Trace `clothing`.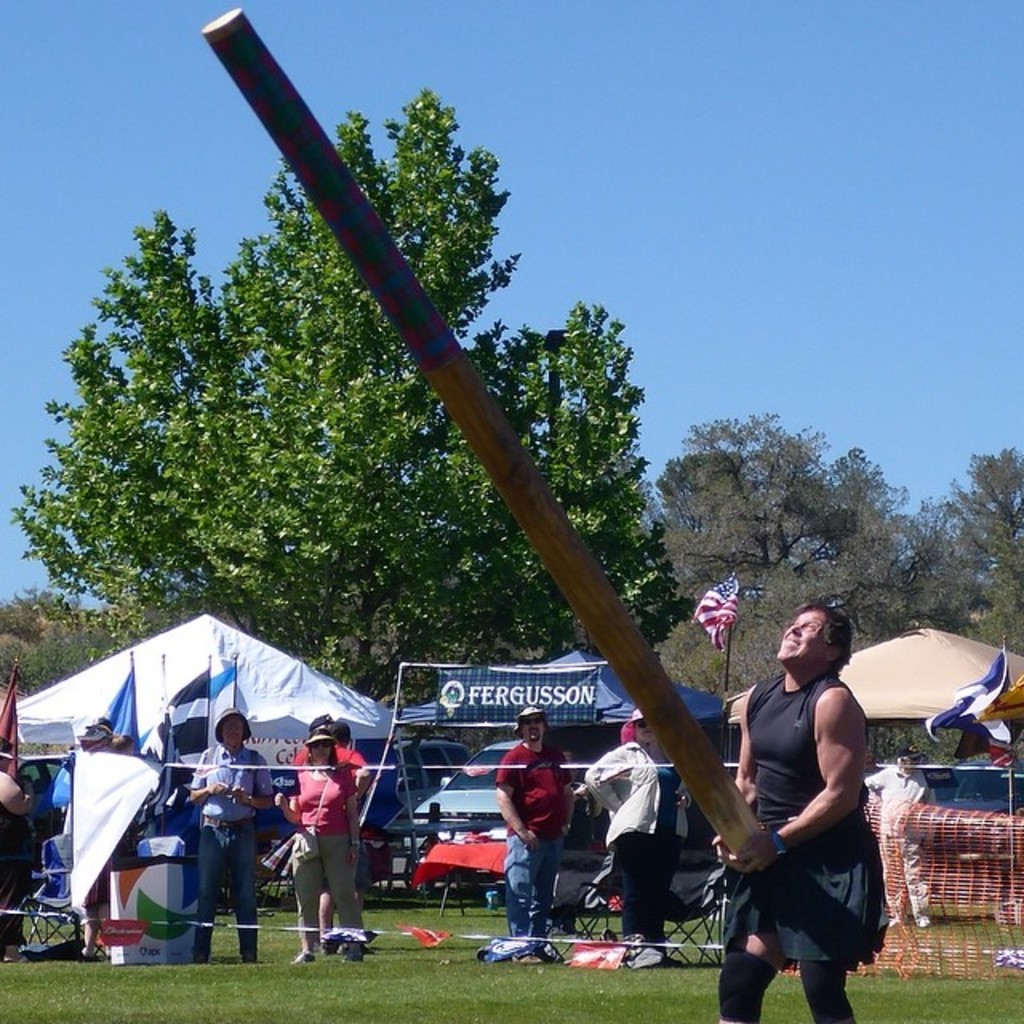
Traced to 187,746,274,950.
